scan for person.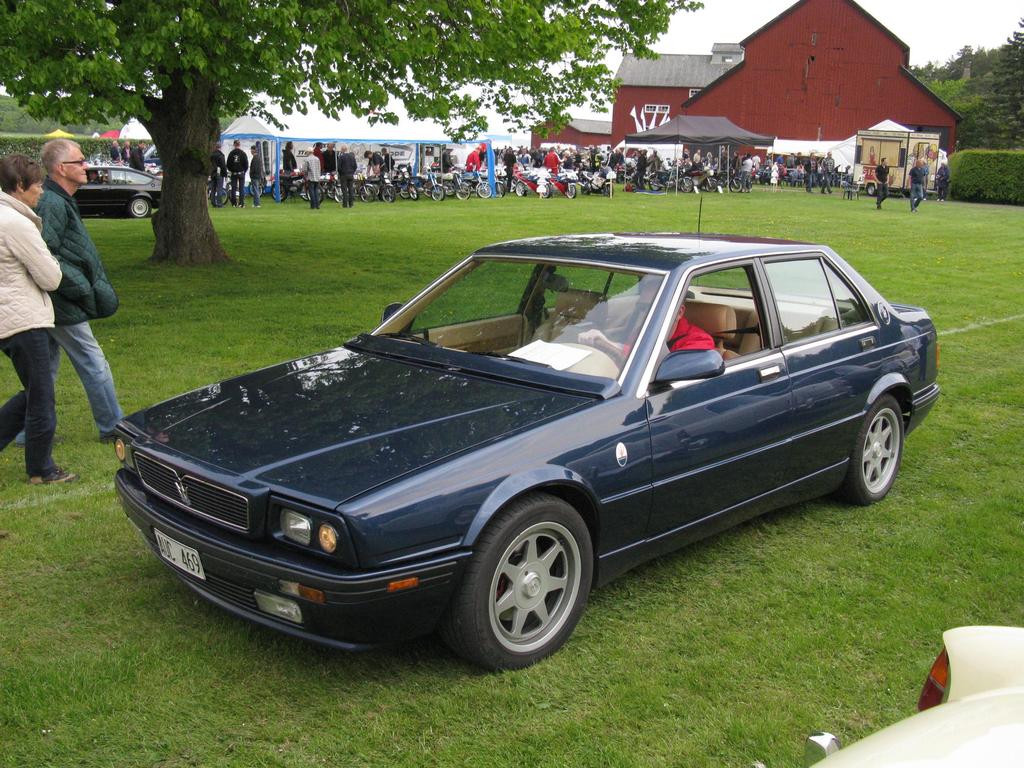
Scan result: bbox=(14, 140, 131, 445).
